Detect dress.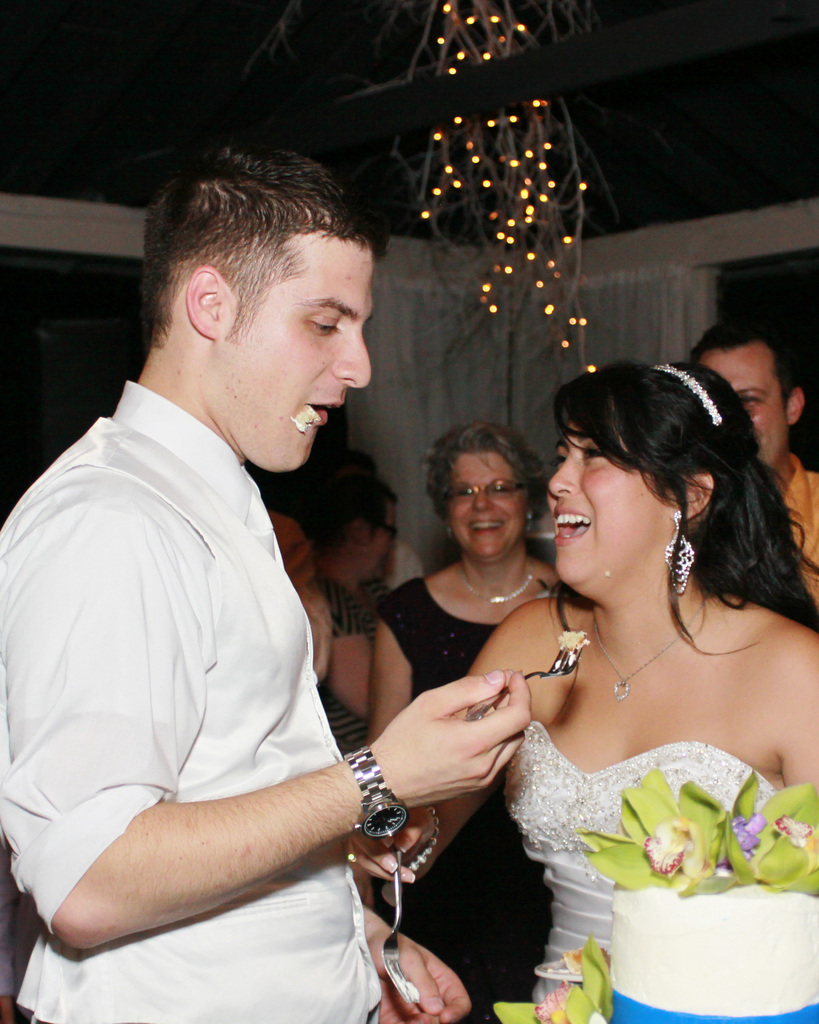
Detected at [x1=505, y1=724, x2=770, y2=998].
